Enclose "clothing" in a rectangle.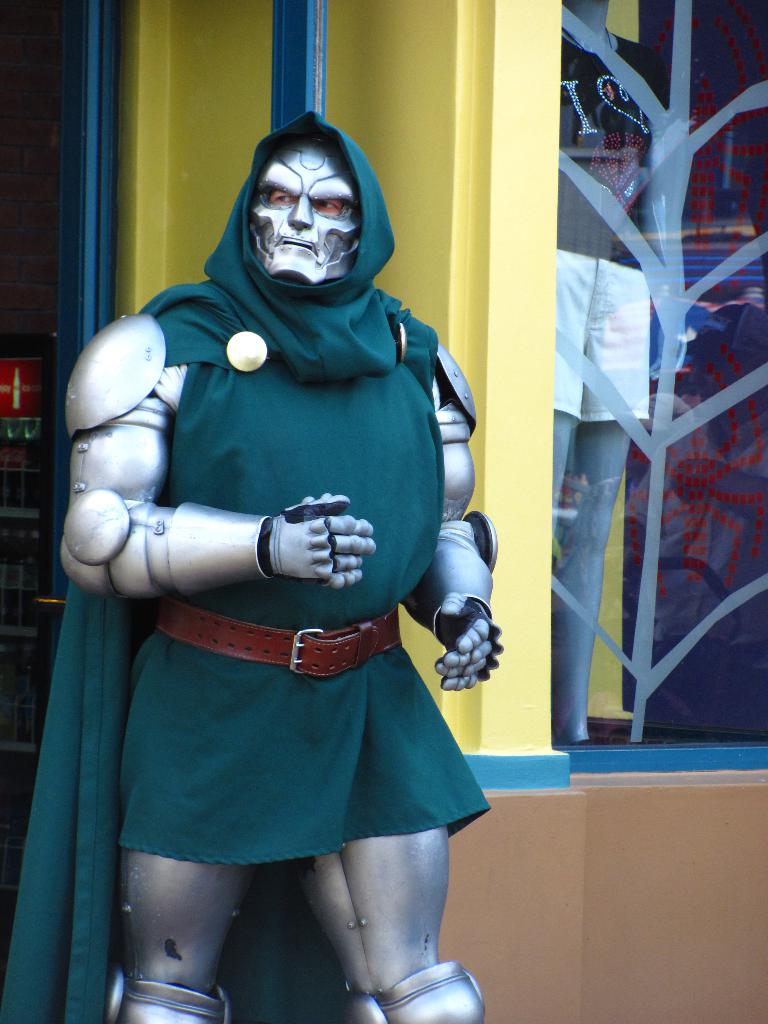
bbox(74, 184, 468, 822).
